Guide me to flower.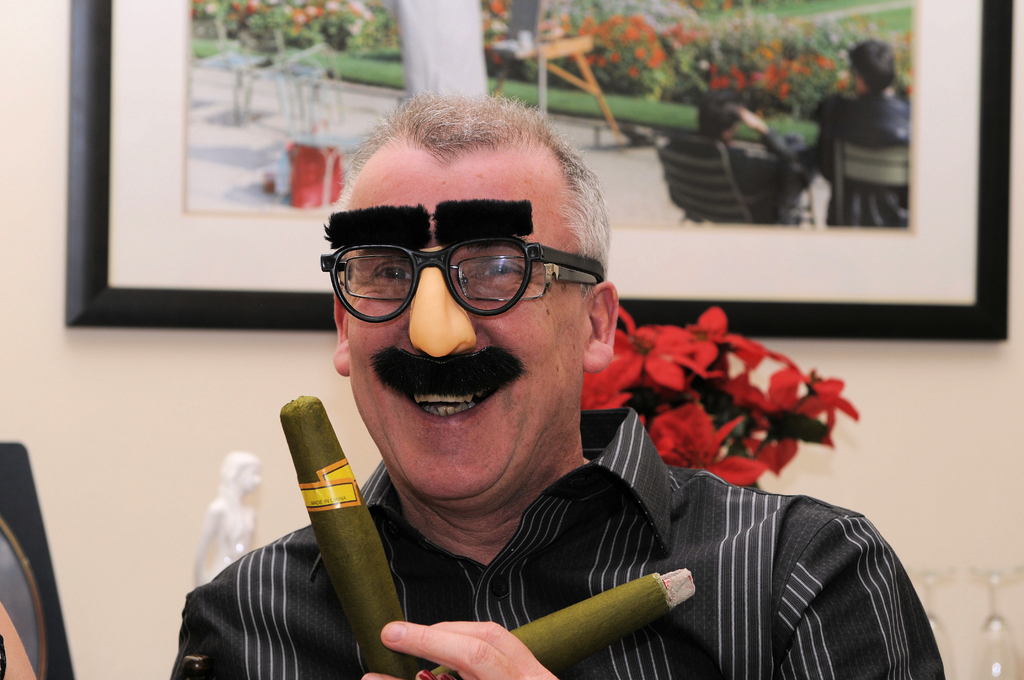
Guidance: <box>721,365,840,474</box>.
